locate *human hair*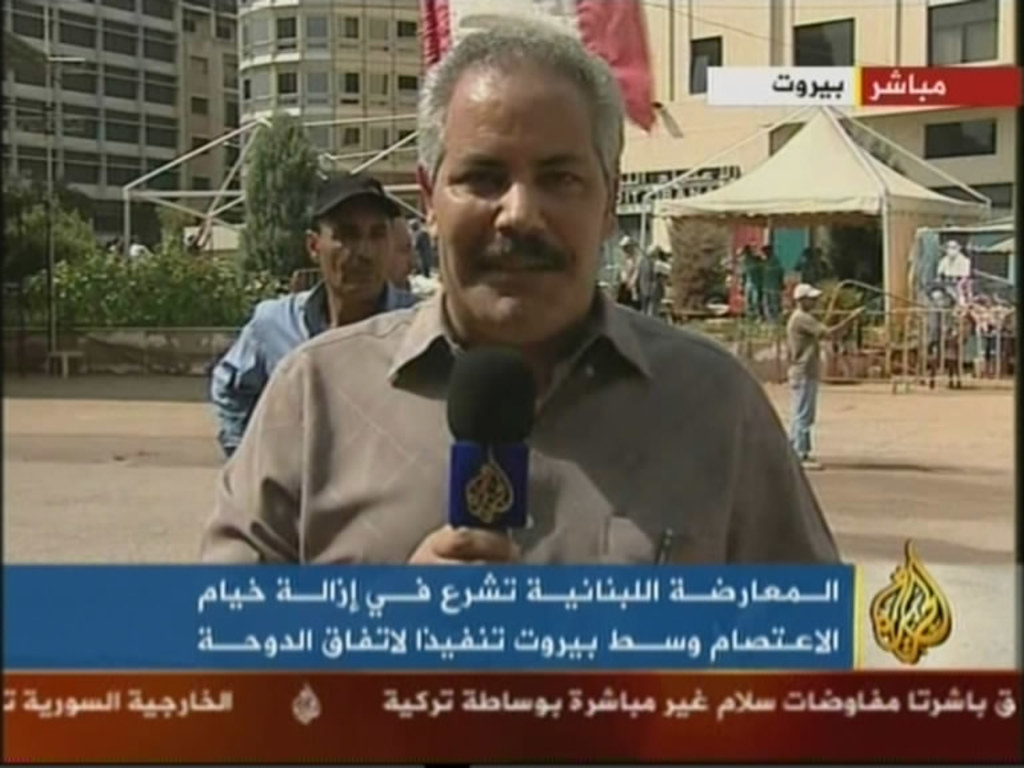
[312,215,321,235]
